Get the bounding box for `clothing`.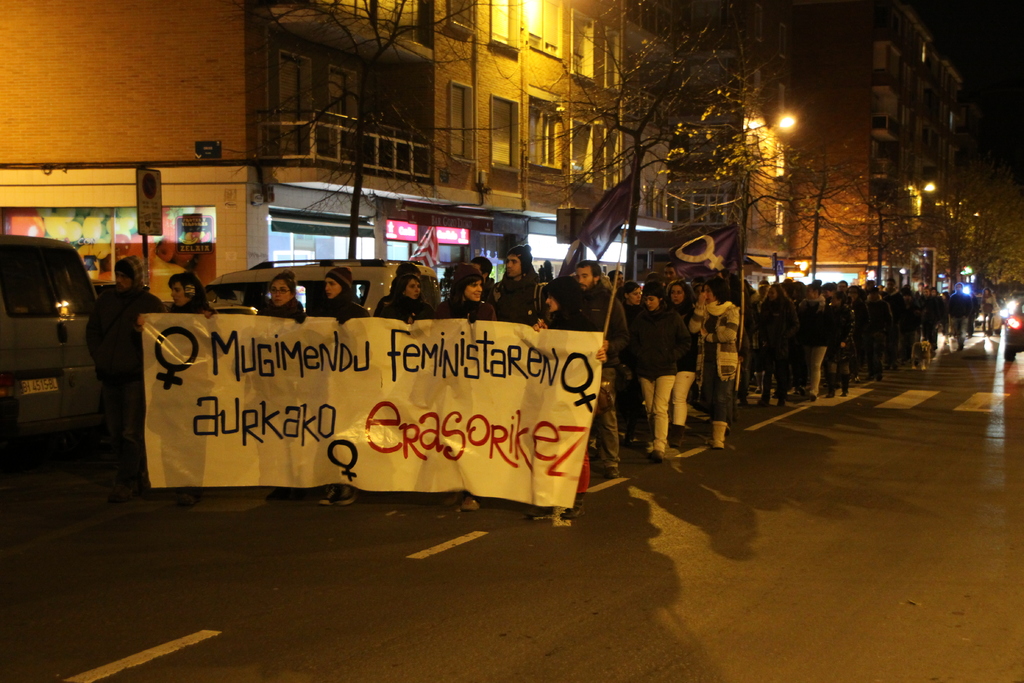
bbox(790, 310, 824, 395).
